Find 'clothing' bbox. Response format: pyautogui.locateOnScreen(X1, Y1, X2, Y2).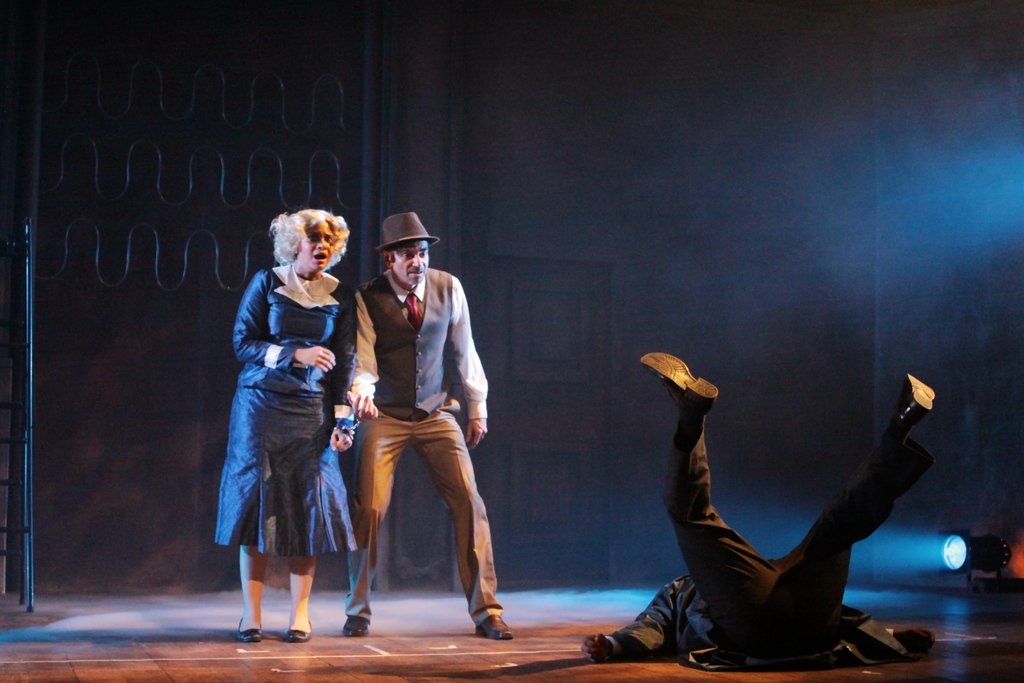
pyautogui.locateOnScreen(340, 234, 499, 639).
